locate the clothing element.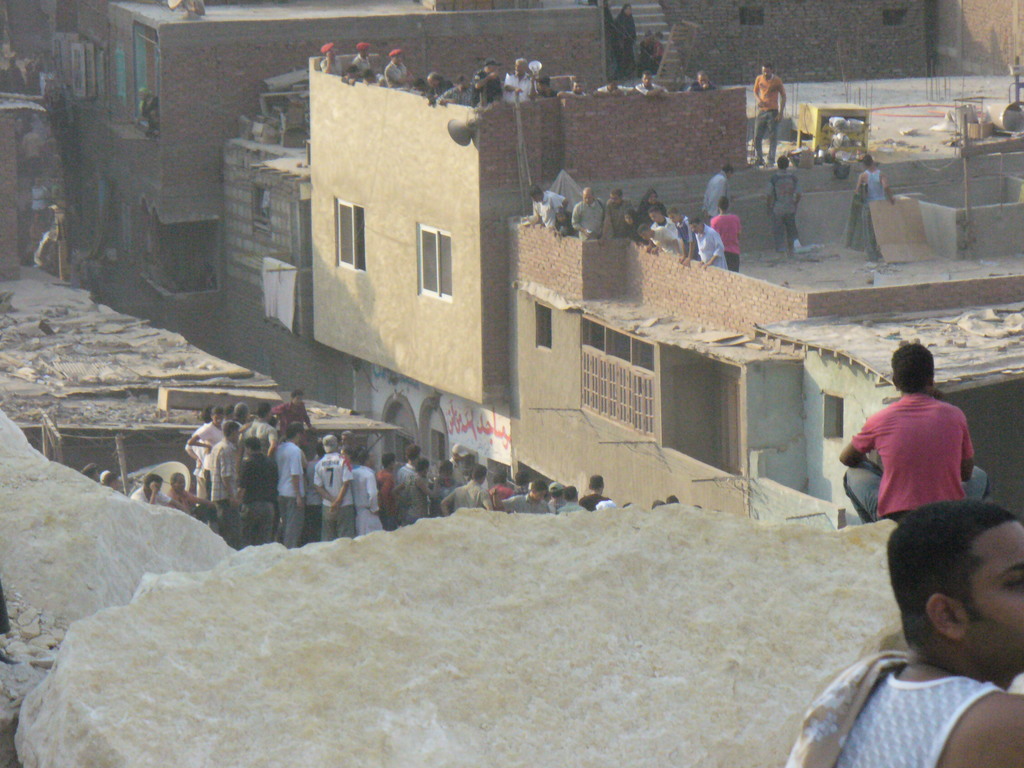
Element bbox: region(634, 203, 671, 215).
